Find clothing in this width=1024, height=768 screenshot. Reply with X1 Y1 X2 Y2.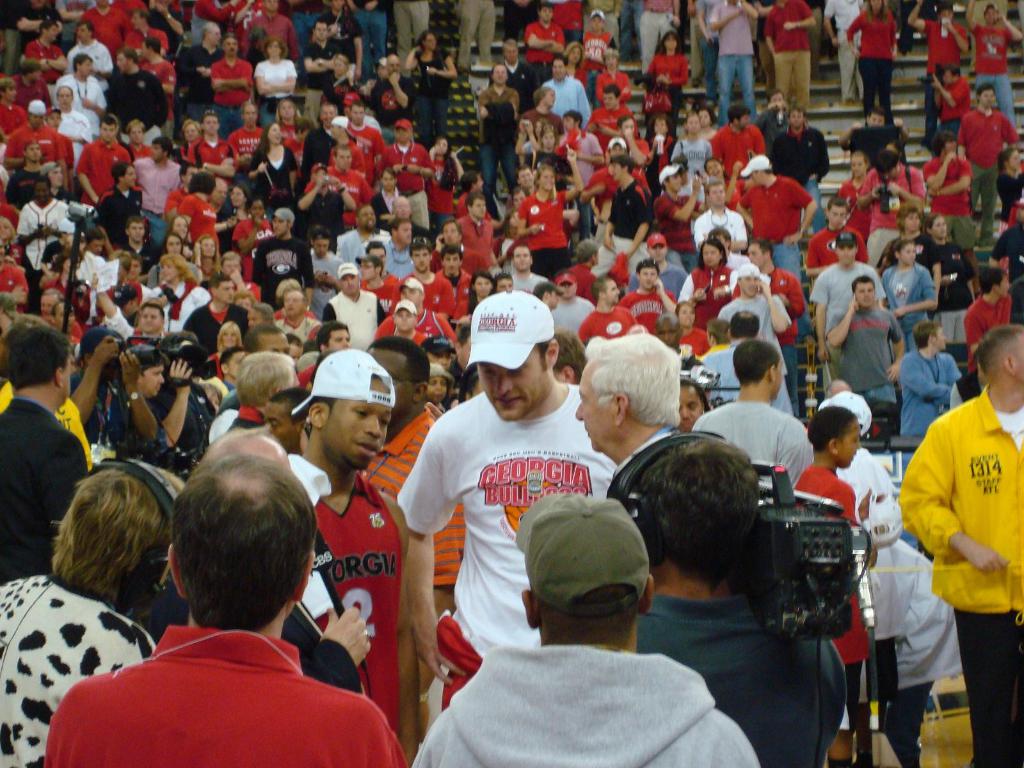
228 406 262 430.
